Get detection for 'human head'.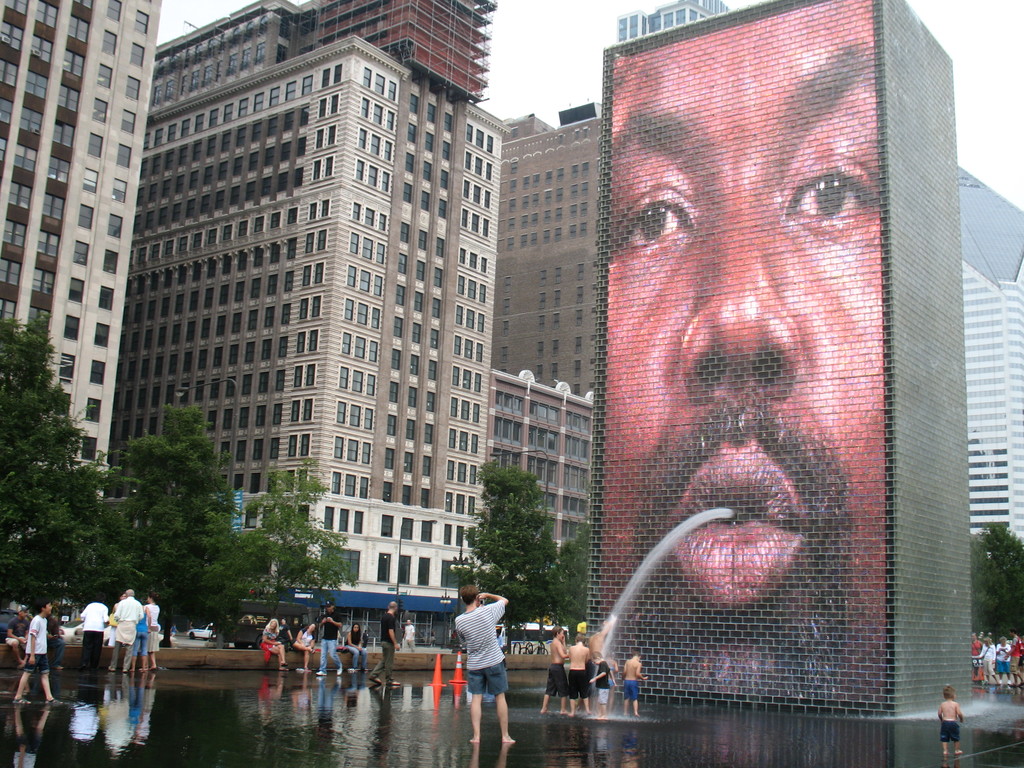
Detection: 21/607/28/618.
